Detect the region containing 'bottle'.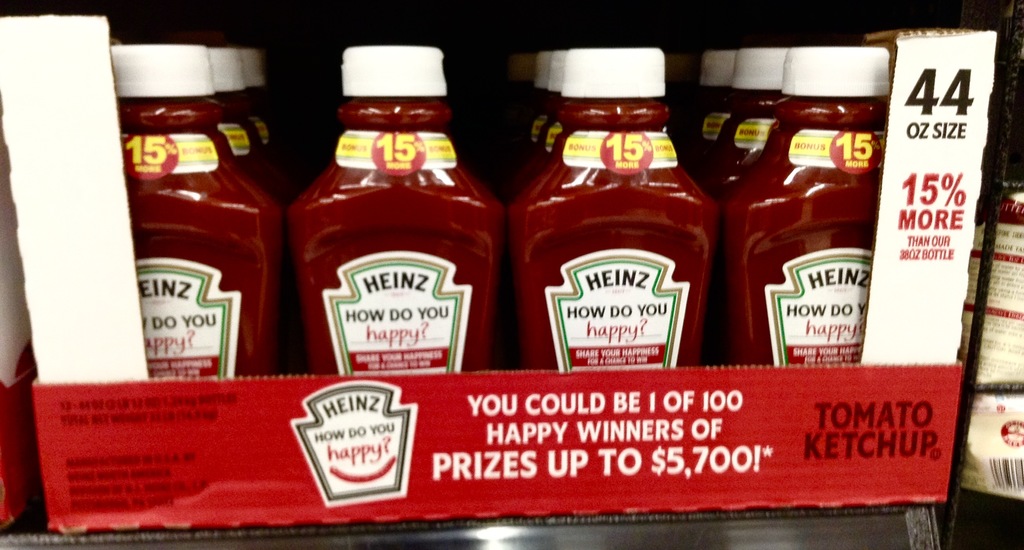
941/137/1023/502.
